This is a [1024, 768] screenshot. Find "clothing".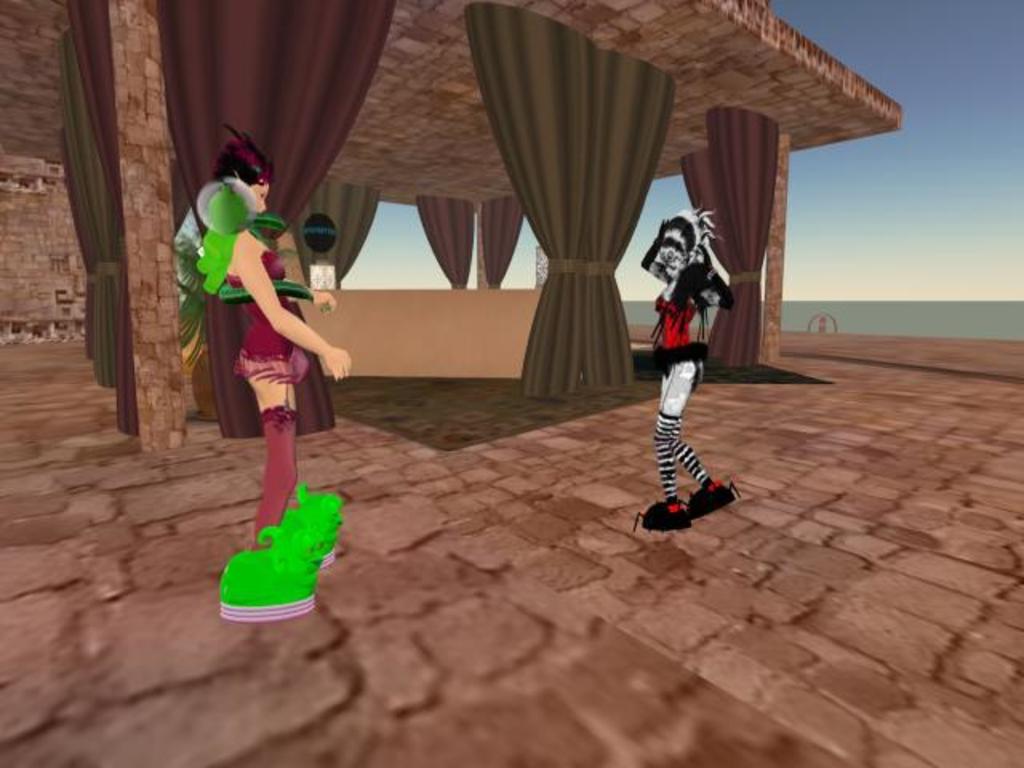
Bounding box: pyautogui.locateOnScreen(659, 282, 701, 389).
